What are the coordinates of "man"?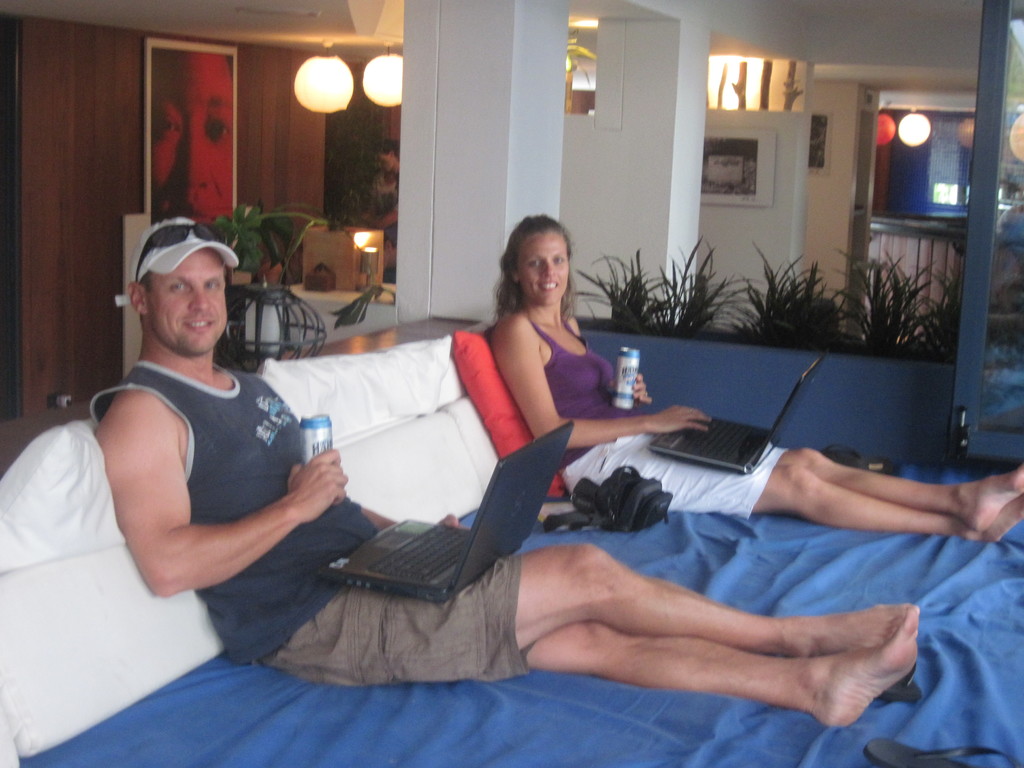
(left=78, top=231, right=947, bottom=737).
